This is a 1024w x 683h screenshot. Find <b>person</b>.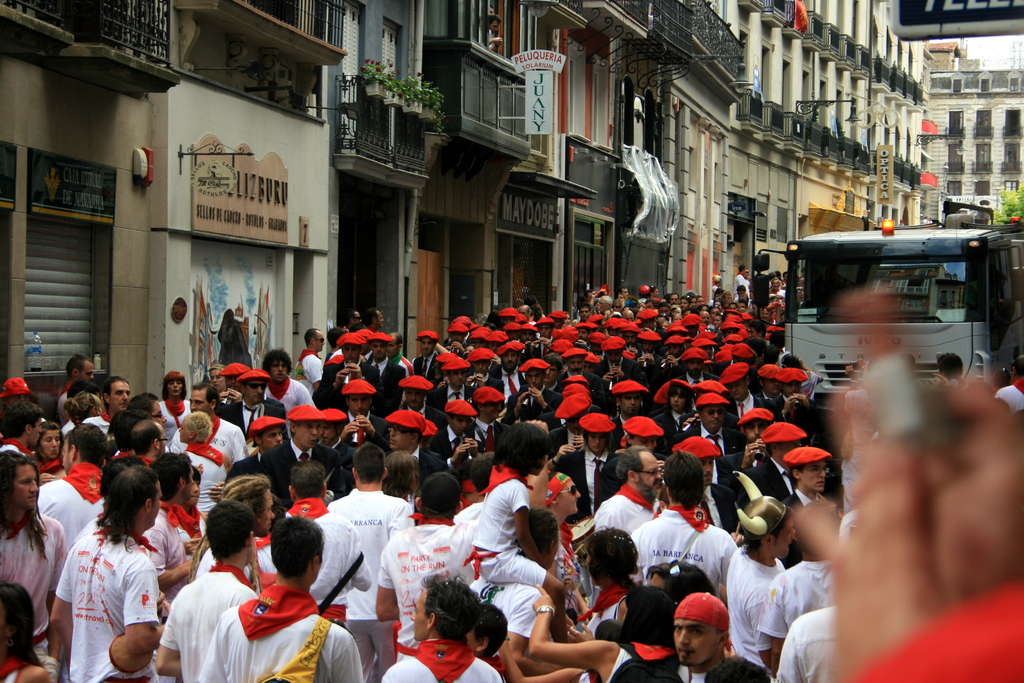
Bounding box: (x1=659, y1=593, x2=770, y2=682).
